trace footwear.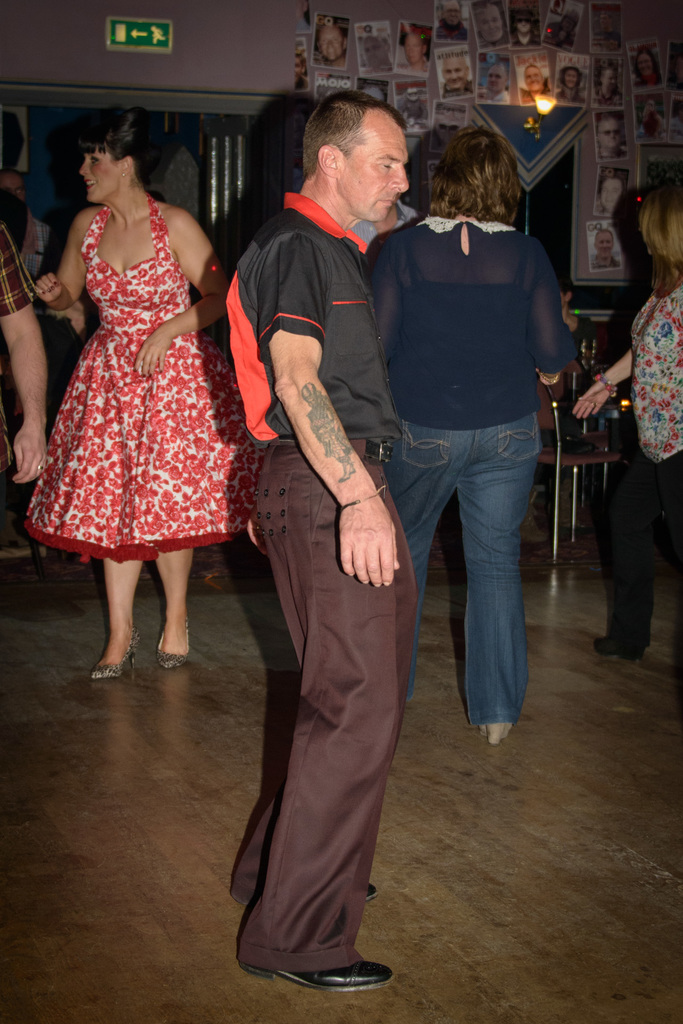
Traced to [596,631,645,660].
